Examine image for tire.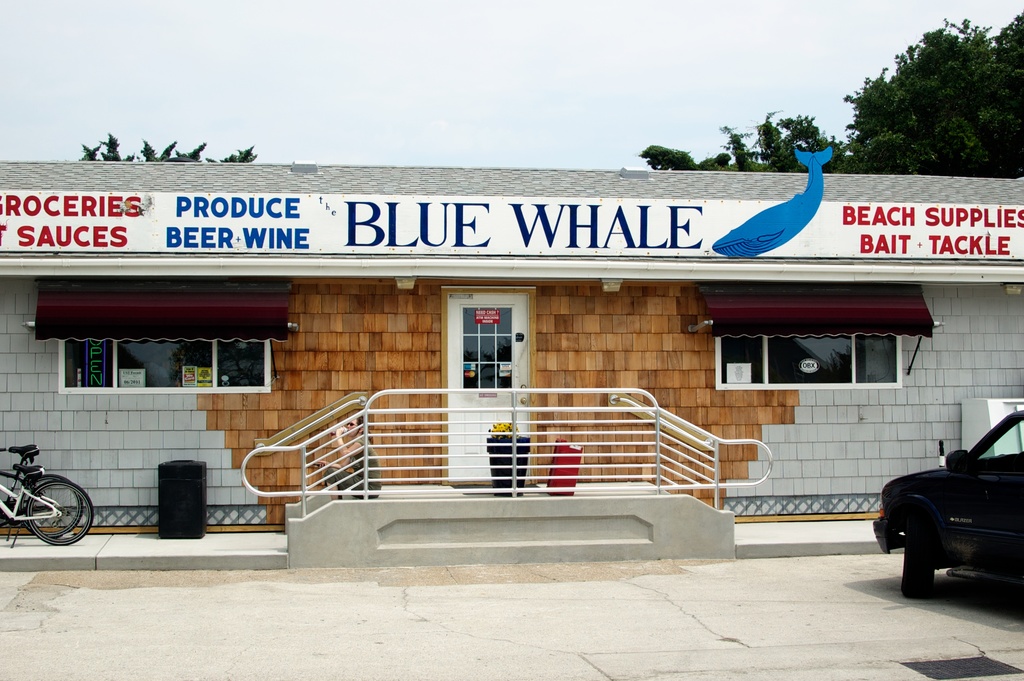
Examination result: (x1=904, y1=525, x2=942, y2=594).
